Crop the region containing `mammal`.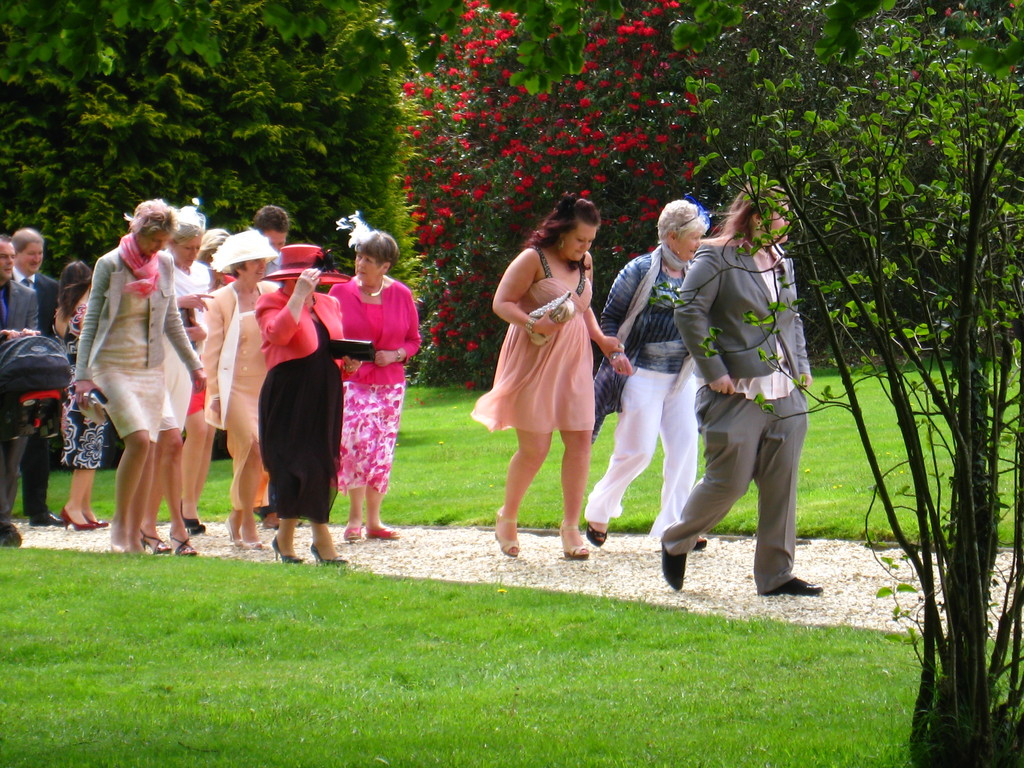
Crop region: rect(206, 227, 284, 549).
